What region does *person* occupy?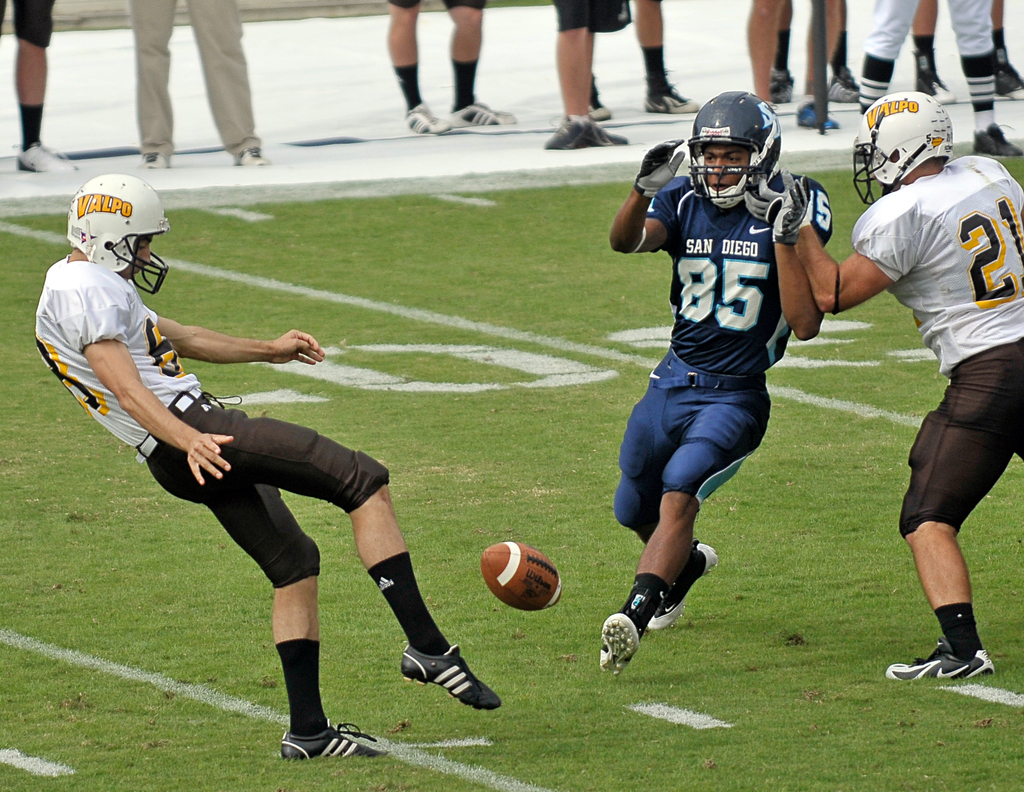
bbox(131, 0, 264, 170).
